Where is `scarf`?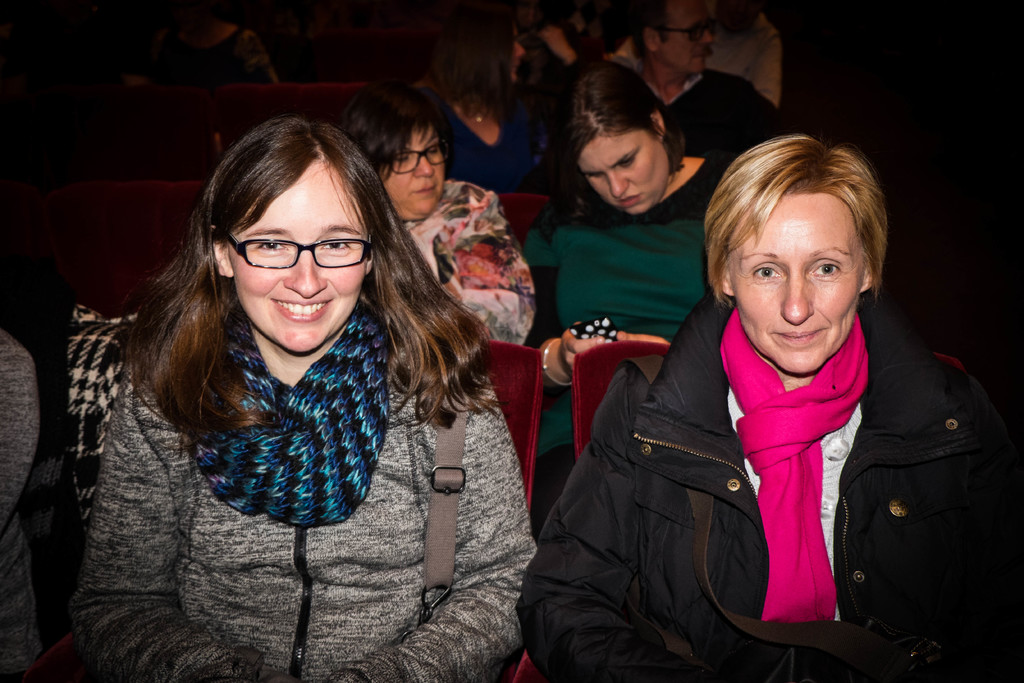
{"x1": 171, "y1": 327, "x2": 392, "y2": 532}.
